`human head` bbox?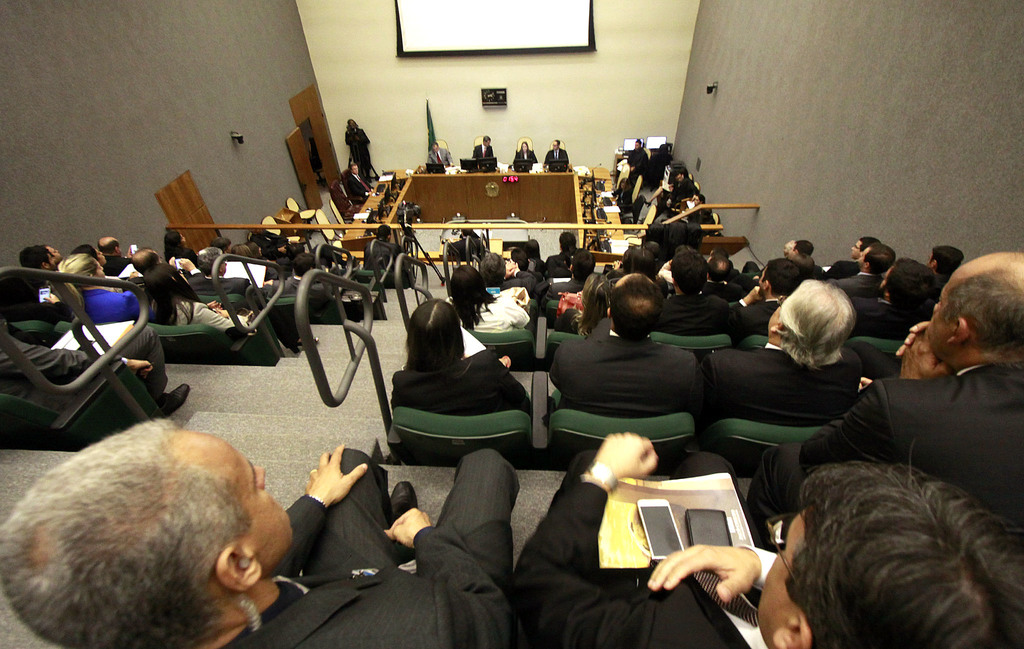
pyautogui.locateOnScreen(432, 141, 440, 152)
